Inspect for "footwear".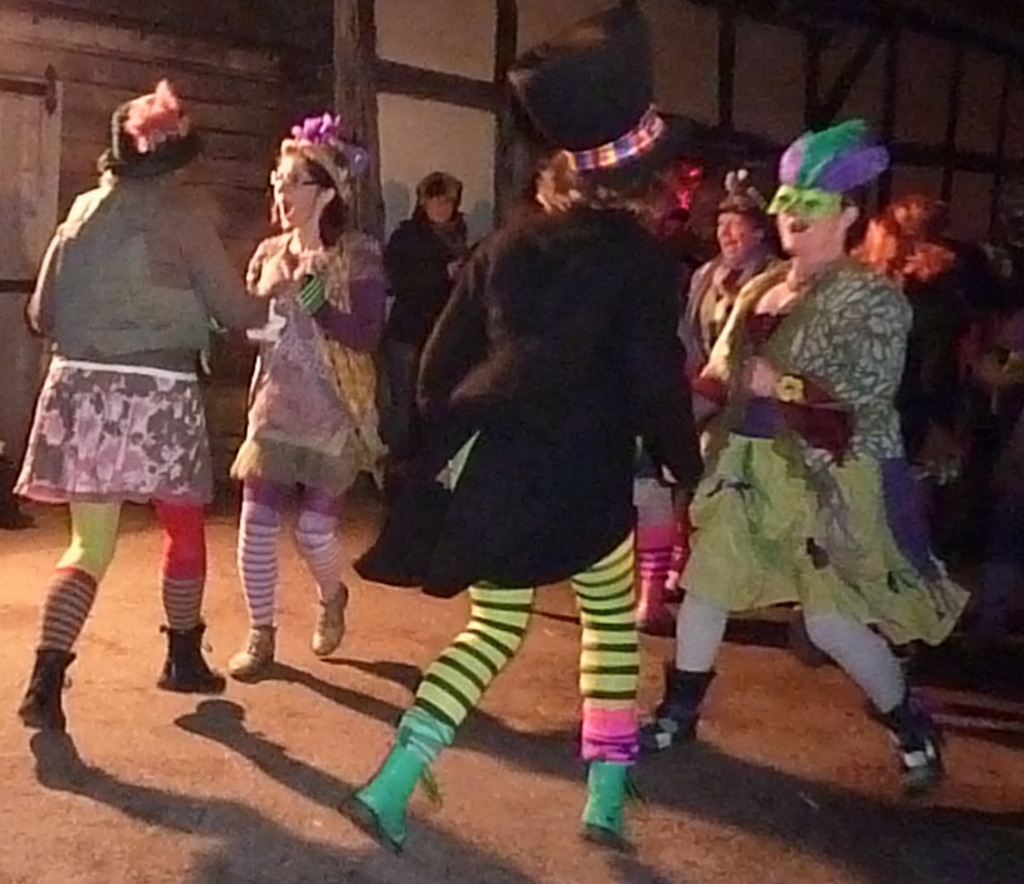
Inspection: region(229, 624, 276, 679).
